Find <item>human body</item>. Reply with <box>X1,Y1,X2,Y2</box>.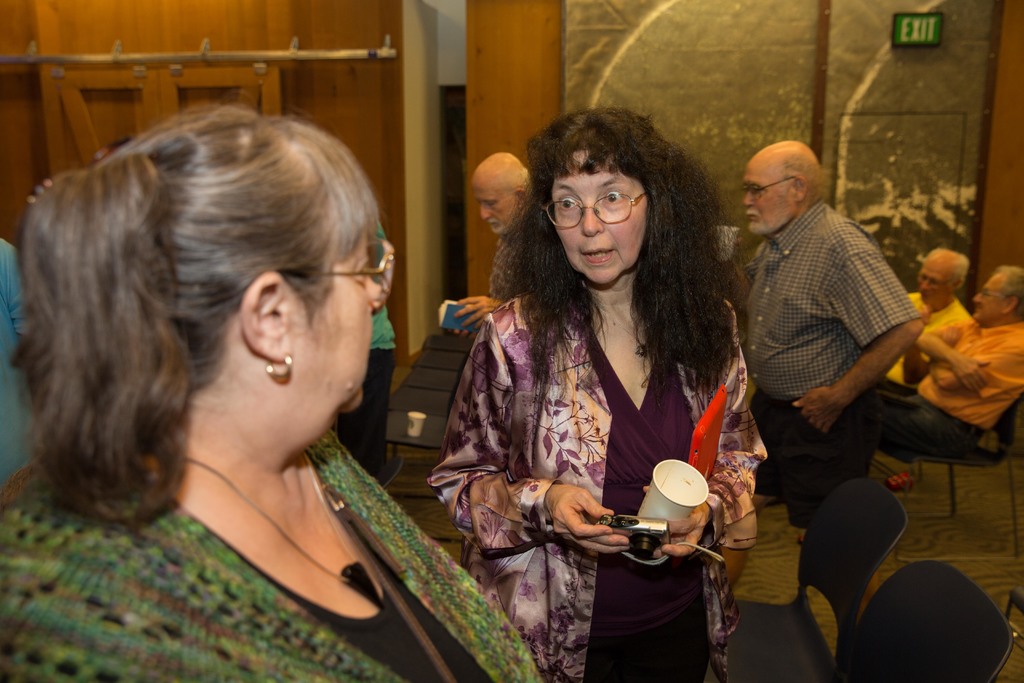
<box>0,101,545,682</box>.
